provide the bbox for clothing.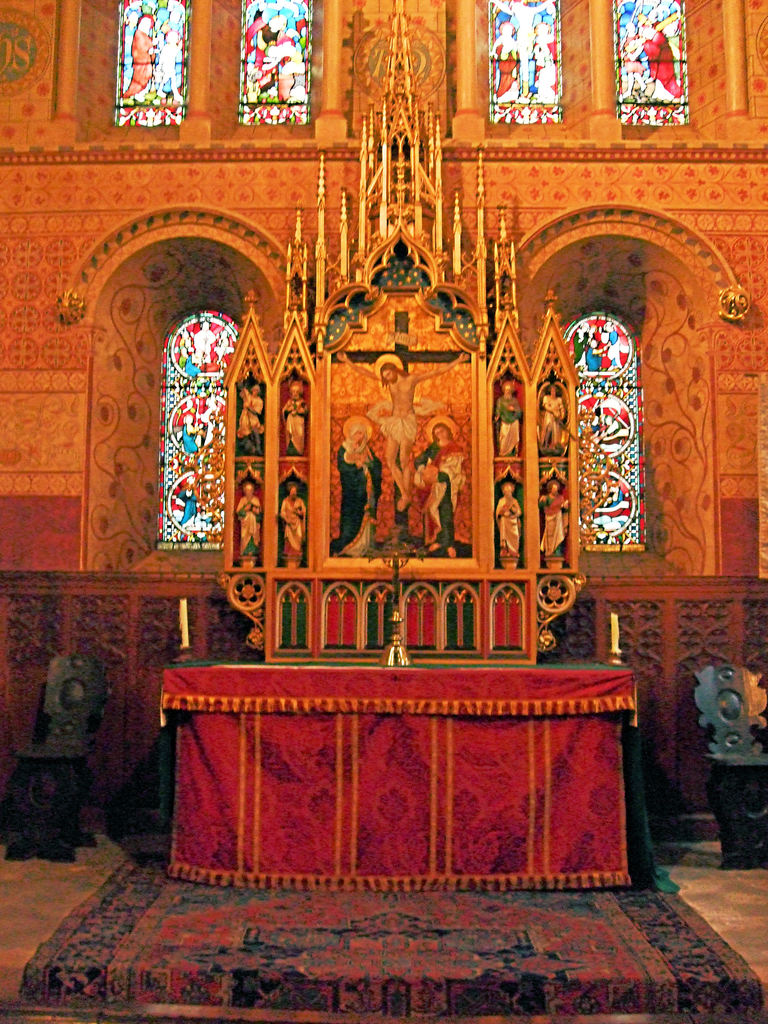
(left=278, top=497, right=308, bottom=564).
